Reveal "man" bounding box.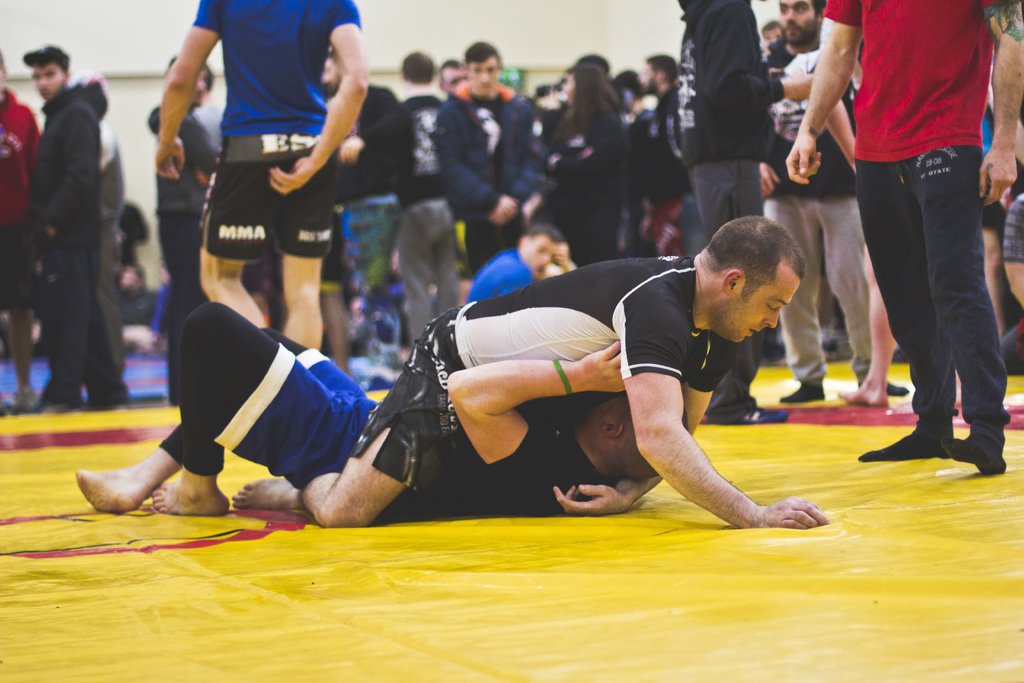
Revealed: (x1=461, y1=226, x2=580, y2=305).
